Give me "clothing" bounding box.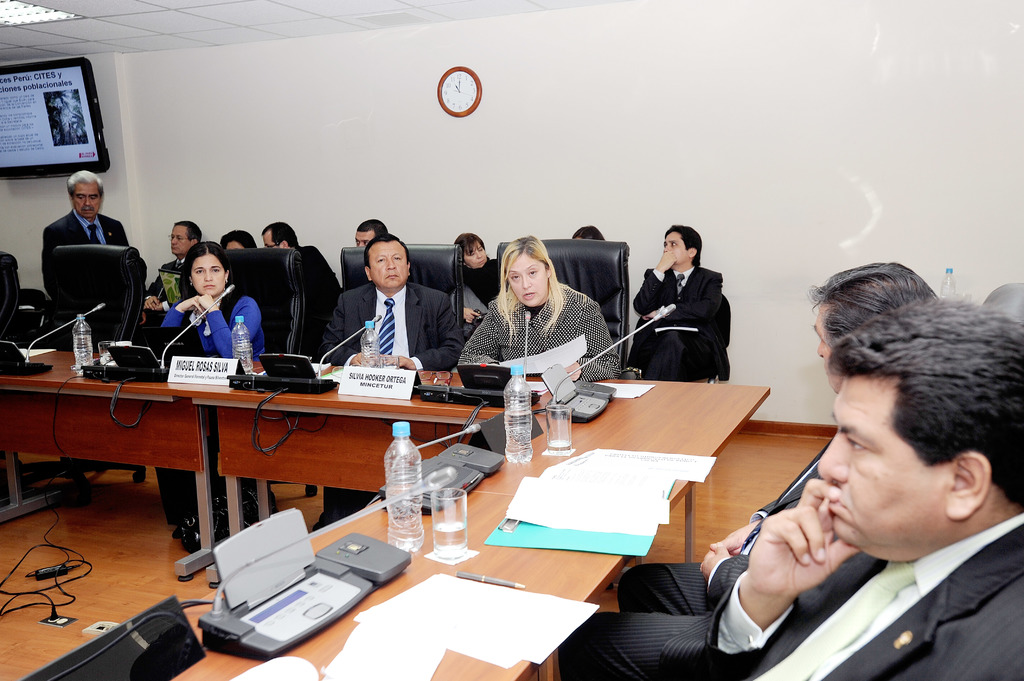
(320, 276, 467, 515).
